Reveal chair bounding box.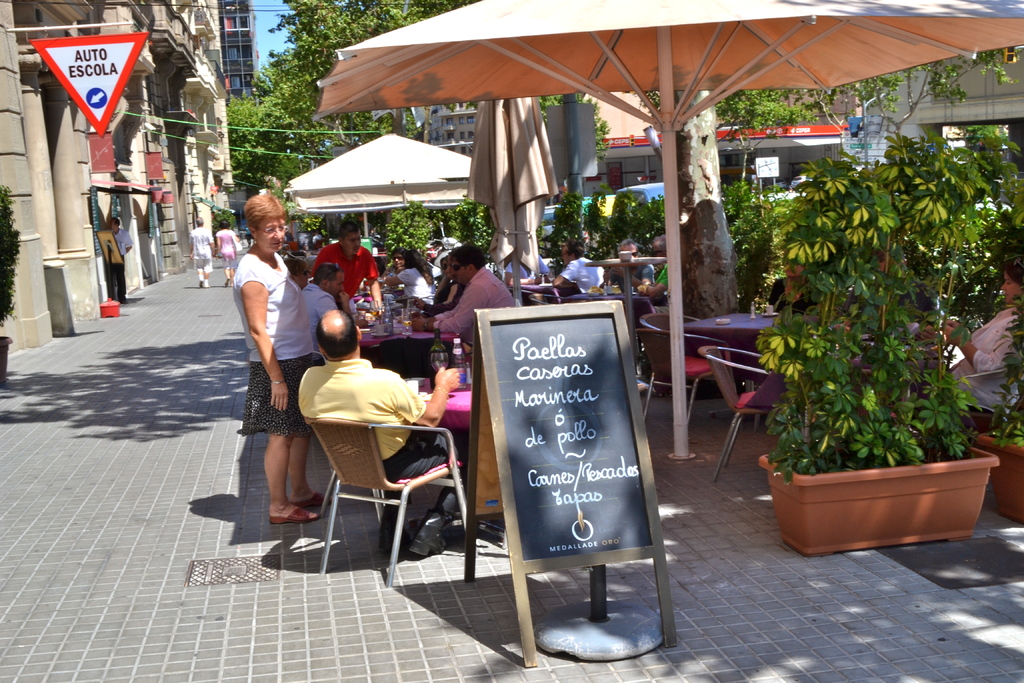
Revealed: bbox=[645, 315, 731, 352].
